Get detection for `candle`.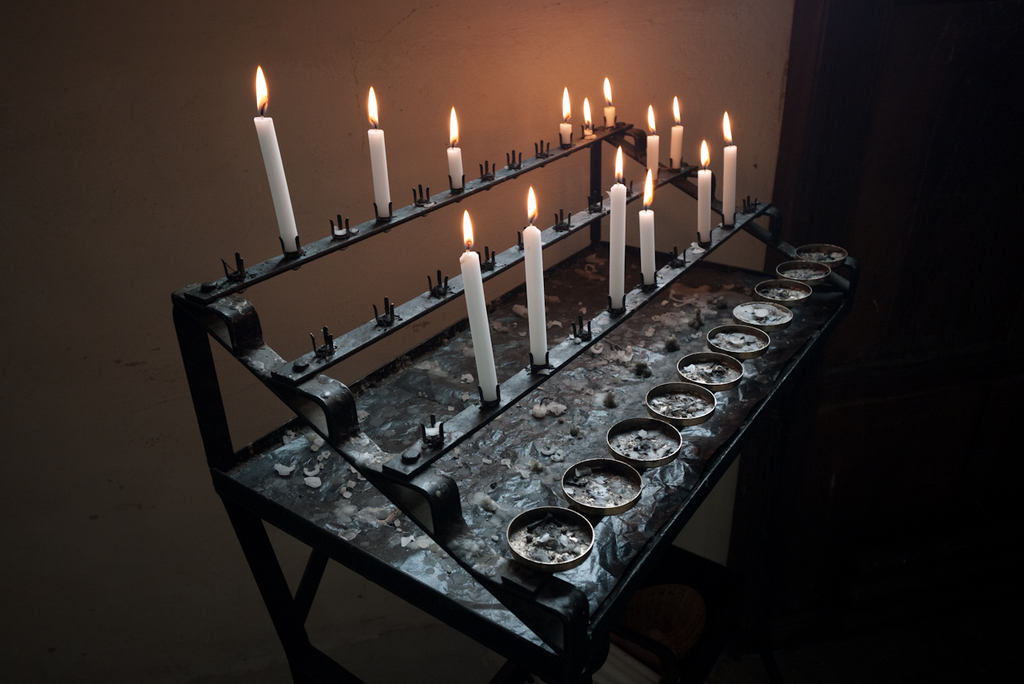
Detection: bbox=(606, 142, 623, 310).
